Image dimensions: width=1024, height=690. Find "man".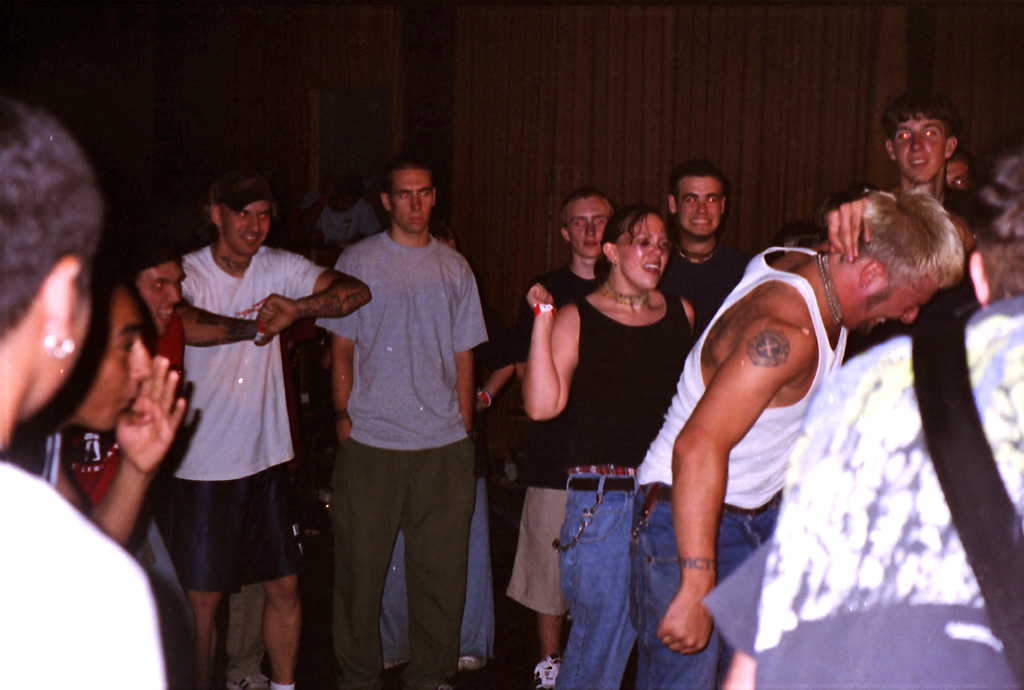
297 170 378 245.
